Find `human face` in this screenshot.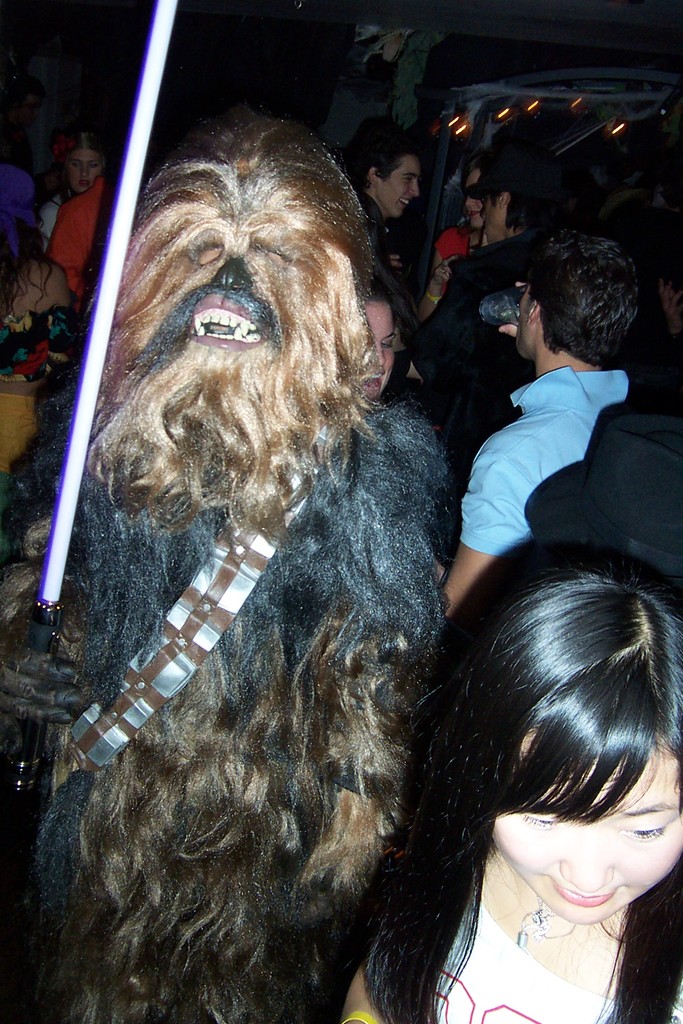
The bounding box for `human face` is Rect(72, 147, 103, 202).
